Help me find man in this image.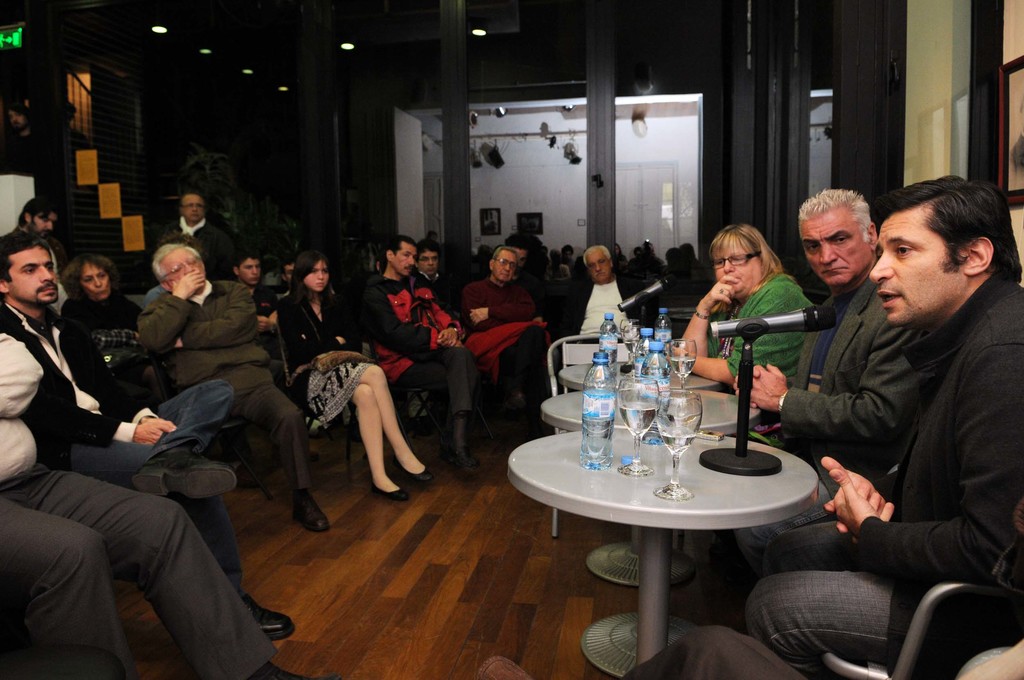
Found it: 504 232 559 344.
